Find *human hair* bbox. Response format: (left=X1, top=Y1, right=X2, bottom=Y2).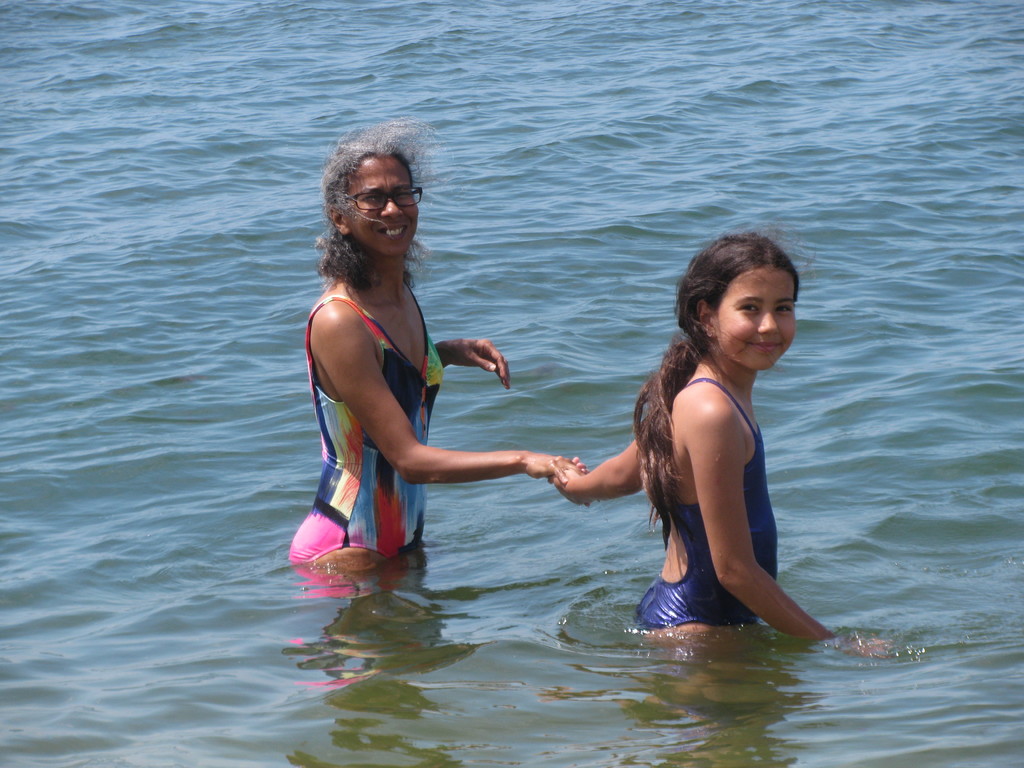
(left=628, top=237, right=803, bottom=545).
